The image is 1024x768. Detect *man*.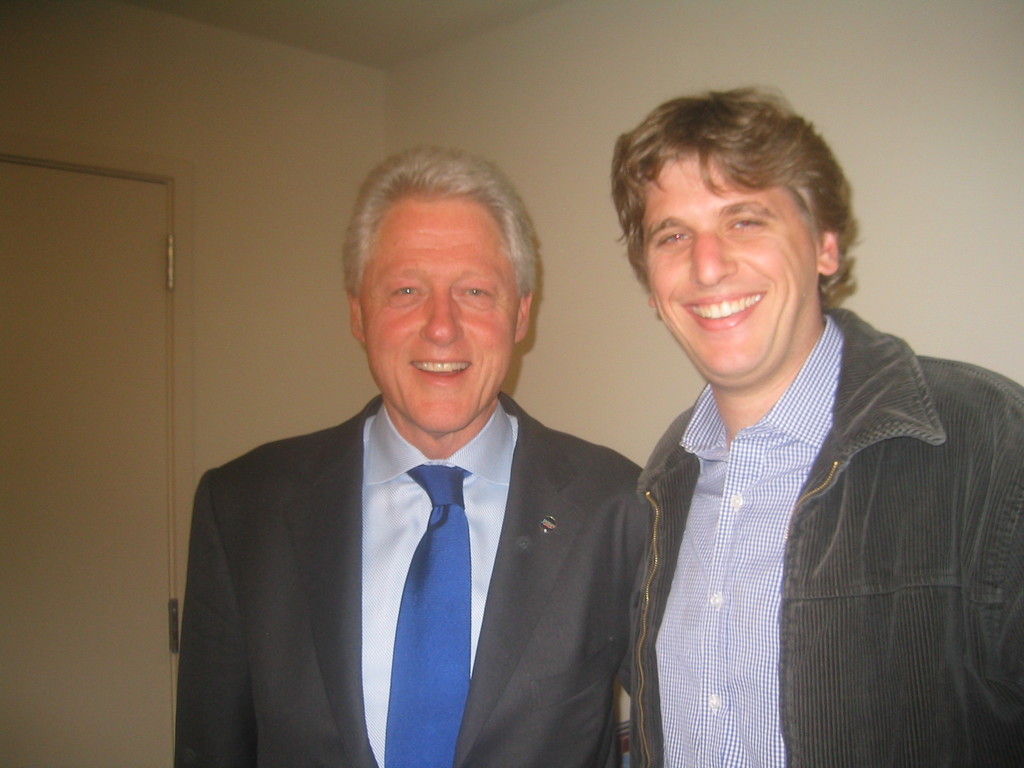
Detection: locate(166, 168, 655, 764).
